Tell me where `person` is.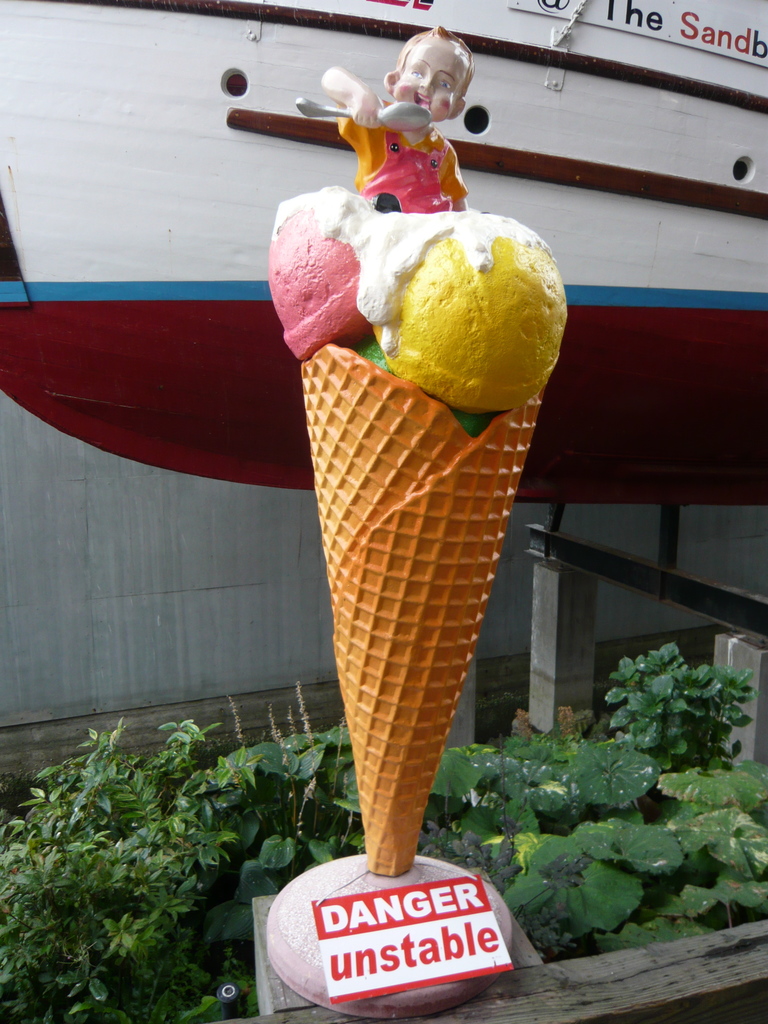
`person` is at select_region(340, 10, 505, 196).
